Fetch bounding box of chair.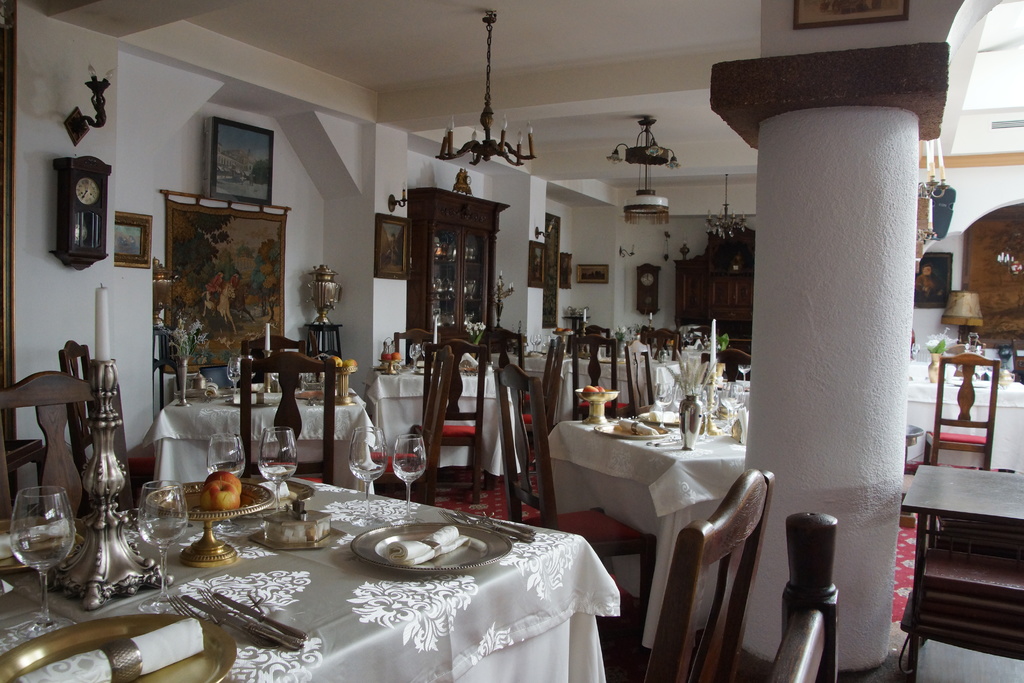
Bbox: <box>919,349,1000,470</box>.
